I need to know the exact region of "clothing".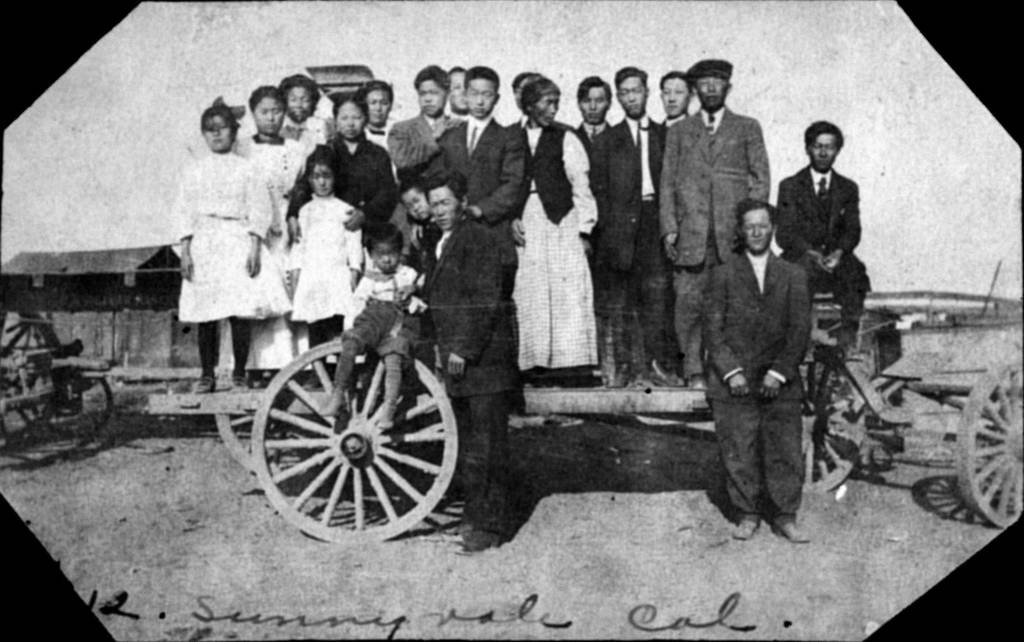
Region: [left=172, top=152, right=285, bottom=372].
